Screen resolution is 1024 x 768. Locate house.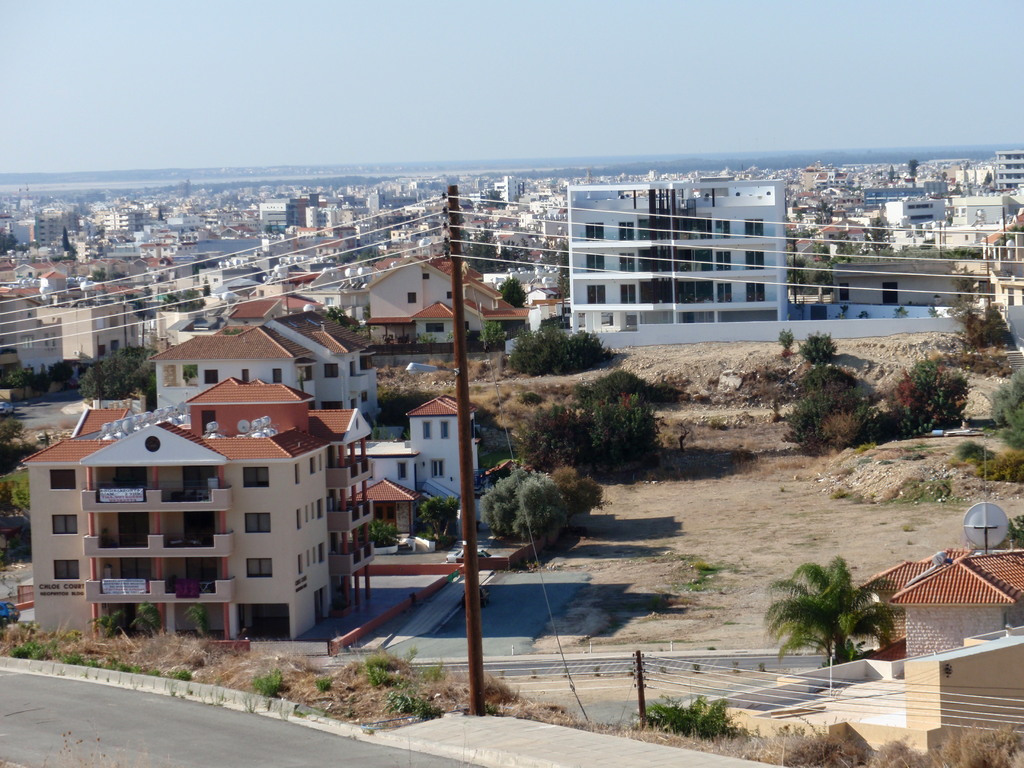
(x1=297, y1=282, x2=378, y2=322).
